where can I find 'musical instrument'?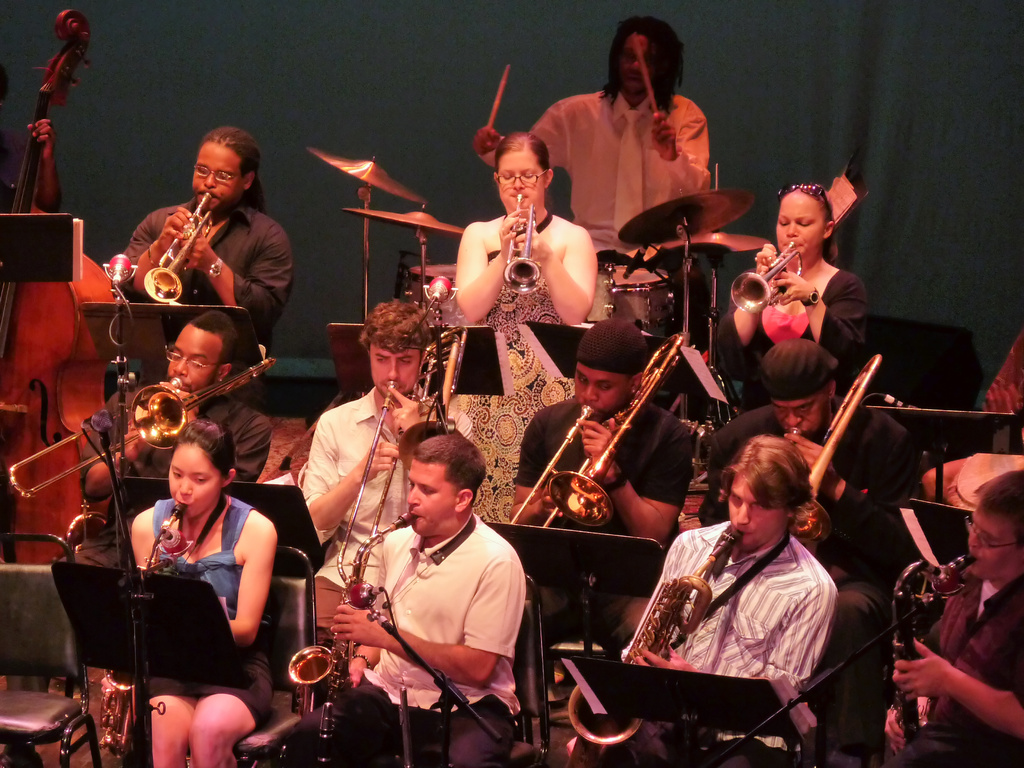
You can find it at pyautogui.locateOnScreen(717, 241, 802, 333).
